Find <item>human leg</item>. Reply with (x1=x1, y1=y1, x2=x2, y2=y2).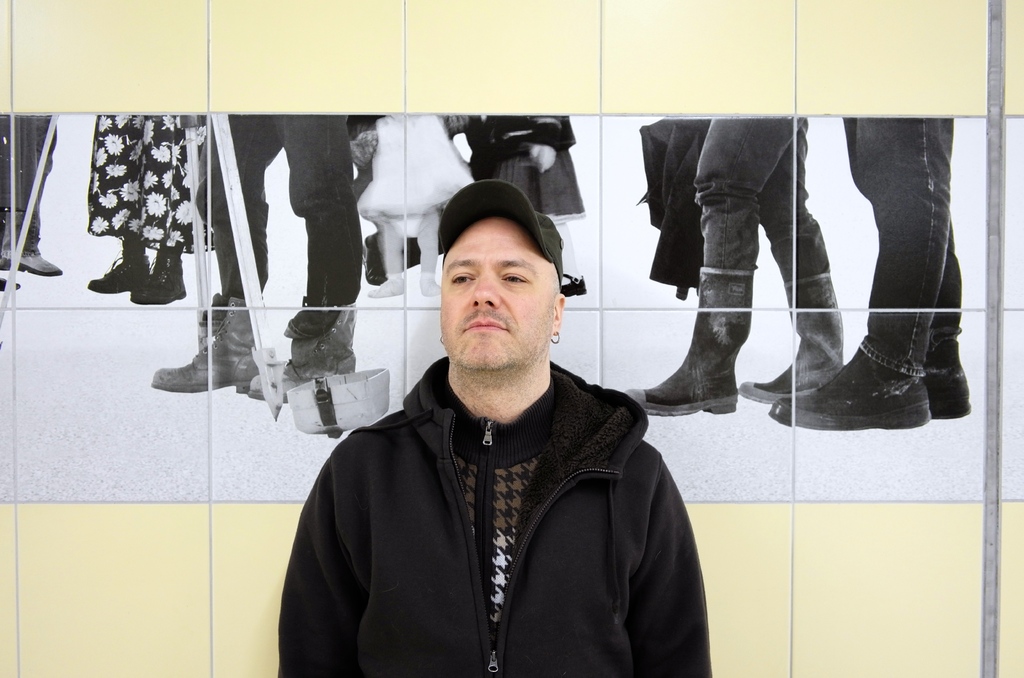
(x1=618, y1=117, x2=973, y2=427).
